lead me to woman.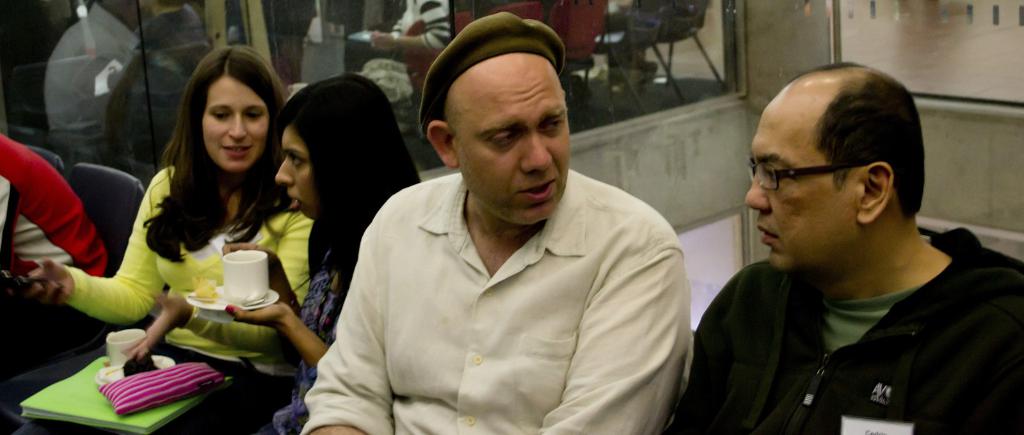
Lead to [x1=225, y1=74, x2=420, y2=434].
